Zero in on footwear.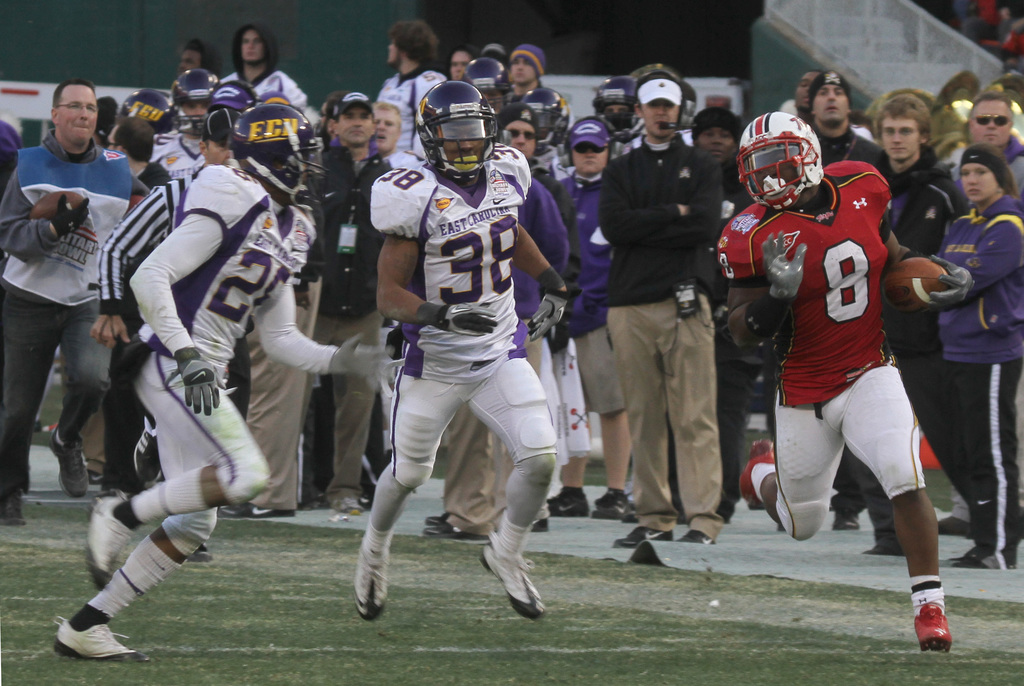
Zeroed in: {"left": 911, "top": 595, "right": 966, "bottom": 664}.
